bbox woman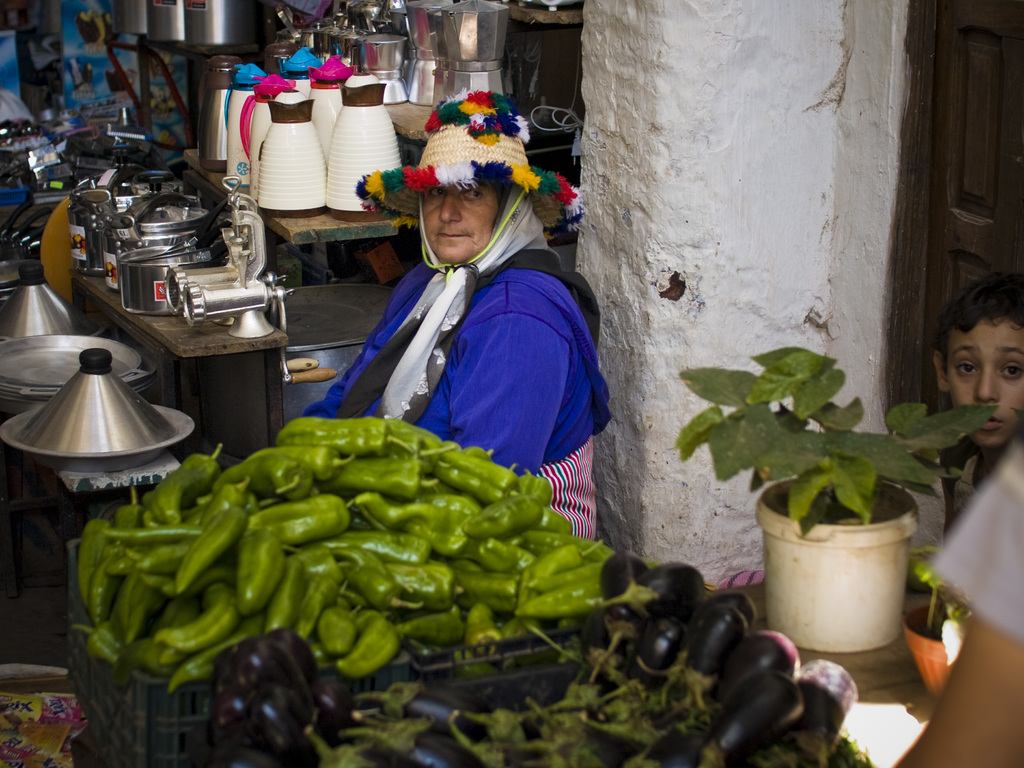
<region>340, 111, 632, 566</region>
